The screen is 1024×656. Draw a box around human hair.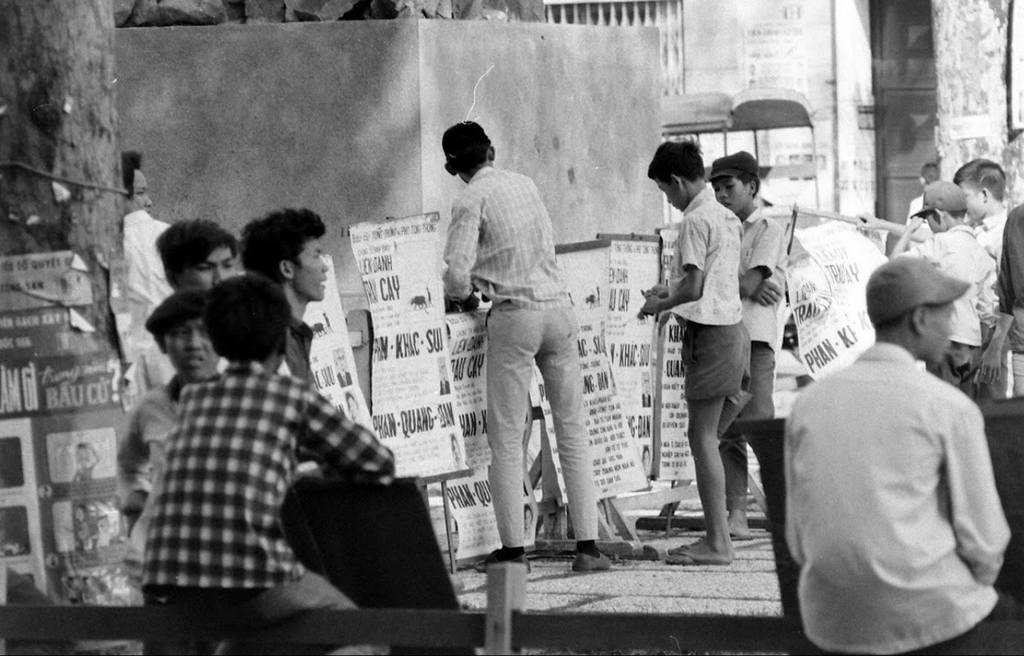
922, 162, 939, 185.
